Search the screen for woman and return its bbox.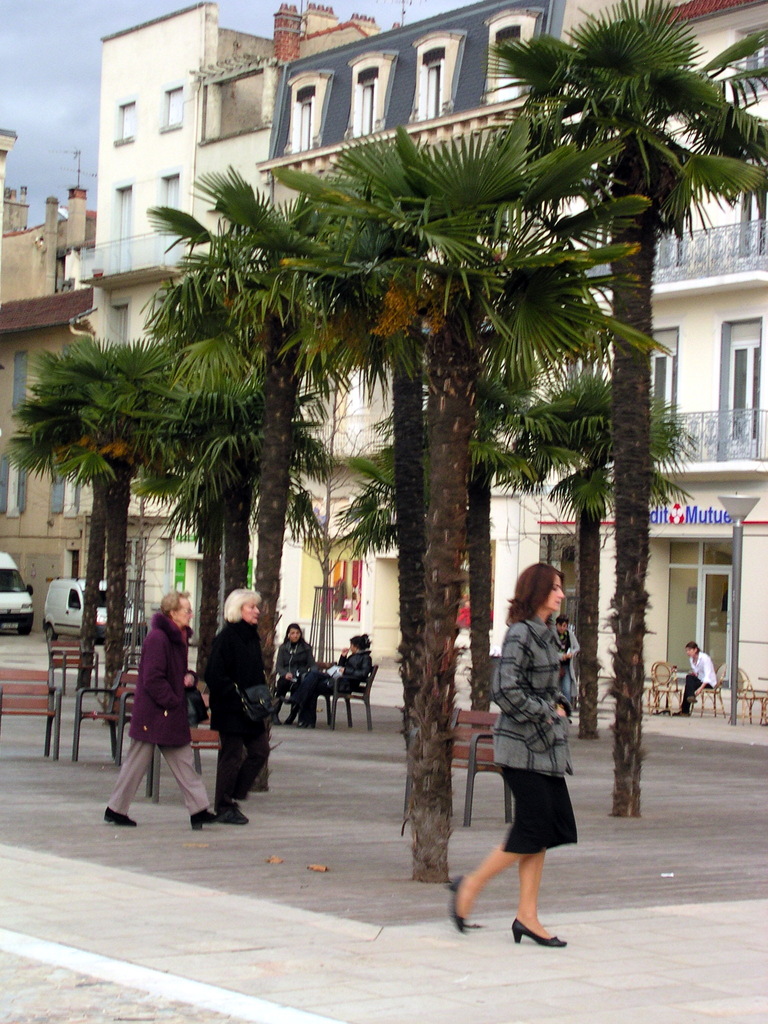
Found: {"left": 187, "top": 593, "right": 273, "bottom": 810}.
